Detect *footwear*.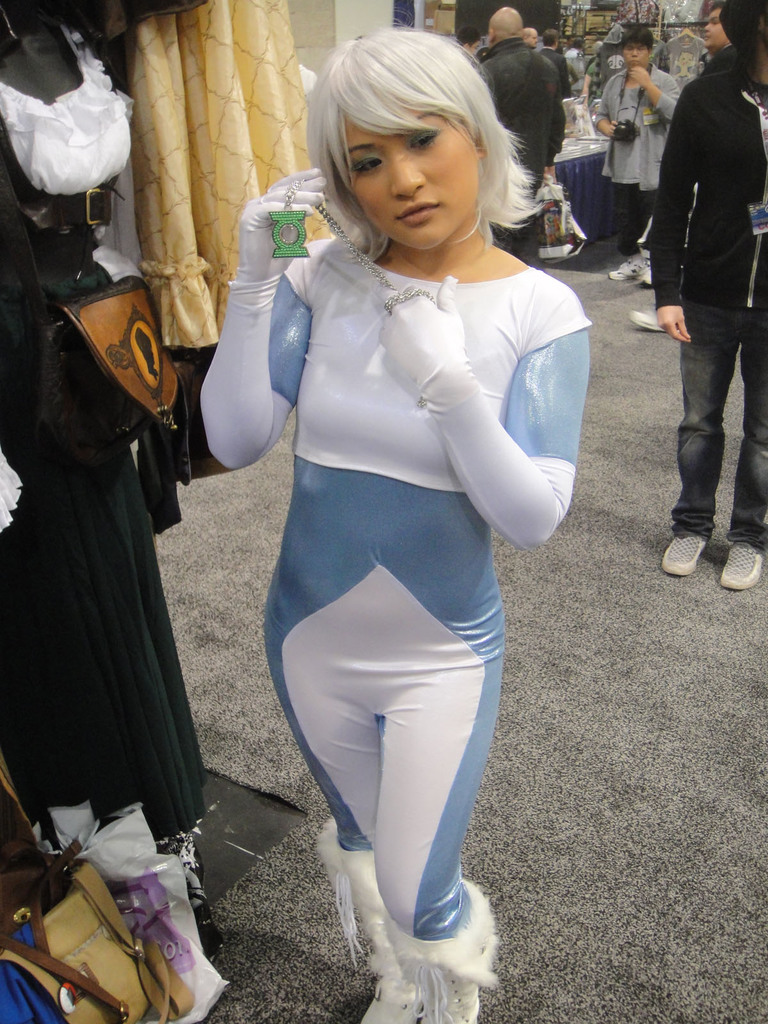
Detected at bbox=[387, 881, 497, 1022].
